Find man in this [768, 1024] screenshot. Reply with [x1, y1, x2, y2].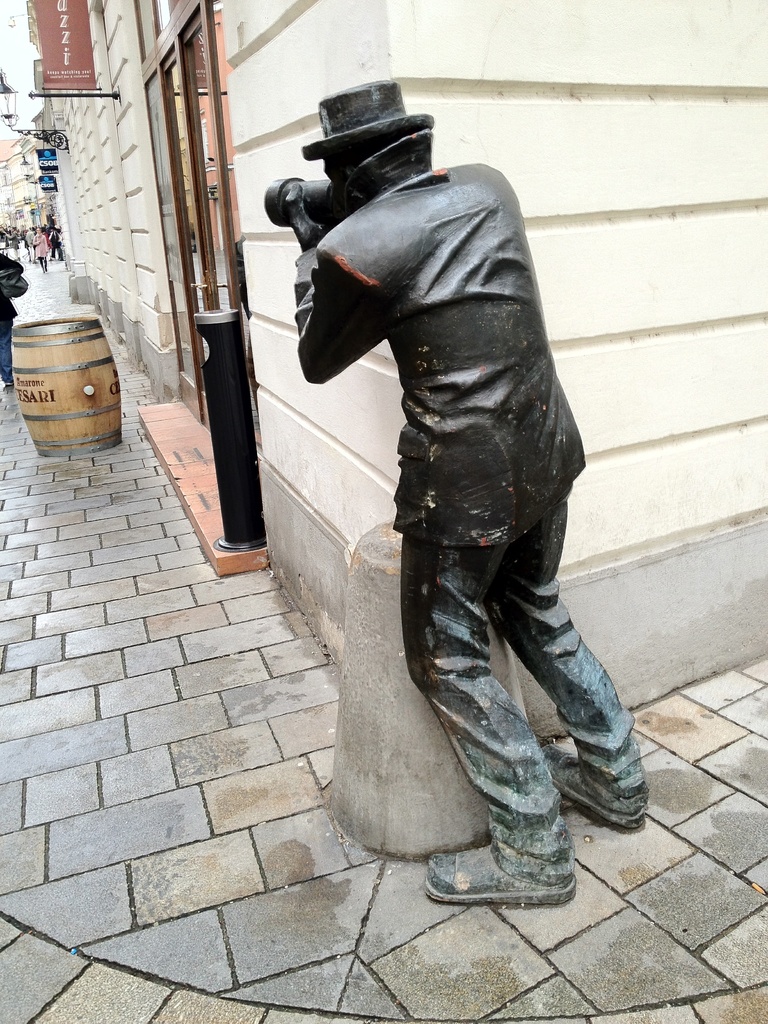
[279, 78, 657, 929].
